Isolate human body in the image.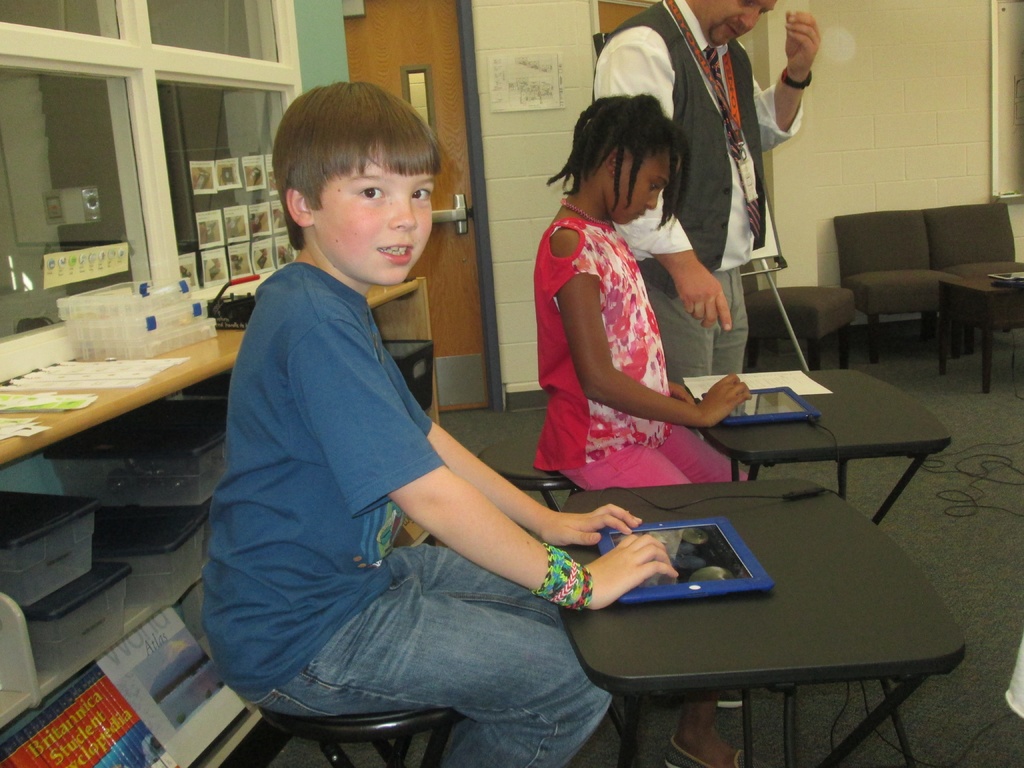
Isolated region: crop(591, 0, 828, 381).
